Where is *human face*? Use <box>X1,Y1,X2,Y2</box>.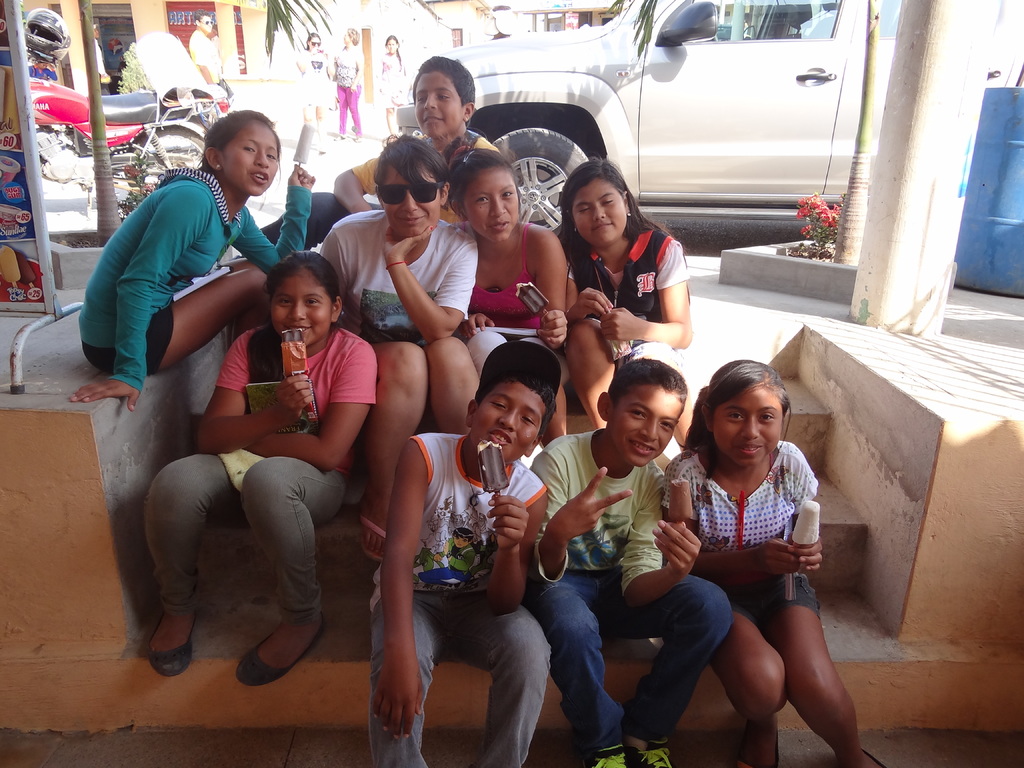
<box>270,270,333,344</box>.
